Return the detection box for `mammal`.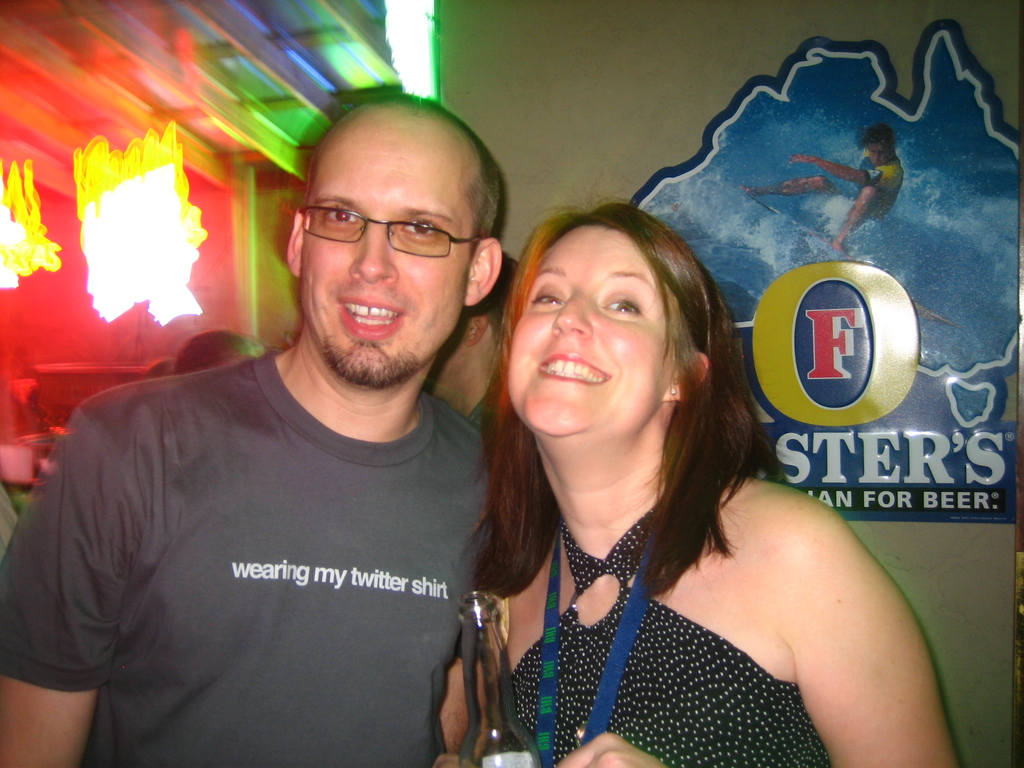
[x1=436, y1=184, x2=961, y2=767].
